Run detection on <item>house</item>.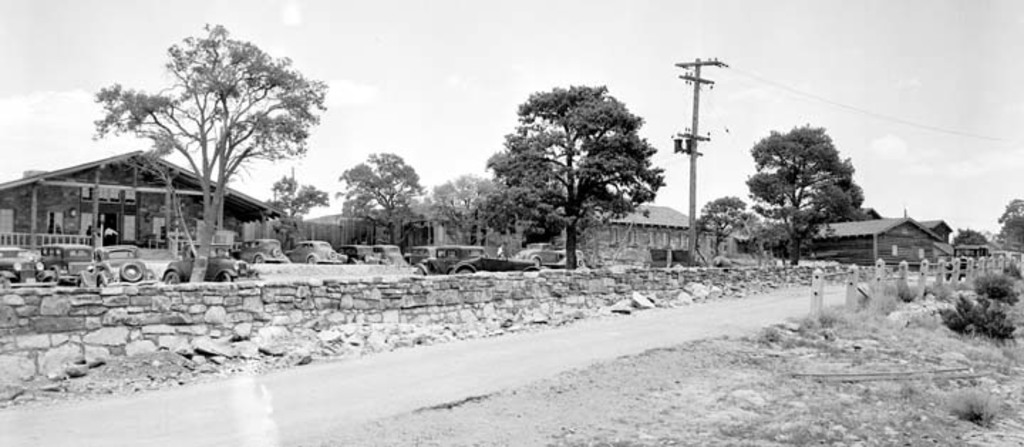
Result: rect(0, 141, 274, 258).
